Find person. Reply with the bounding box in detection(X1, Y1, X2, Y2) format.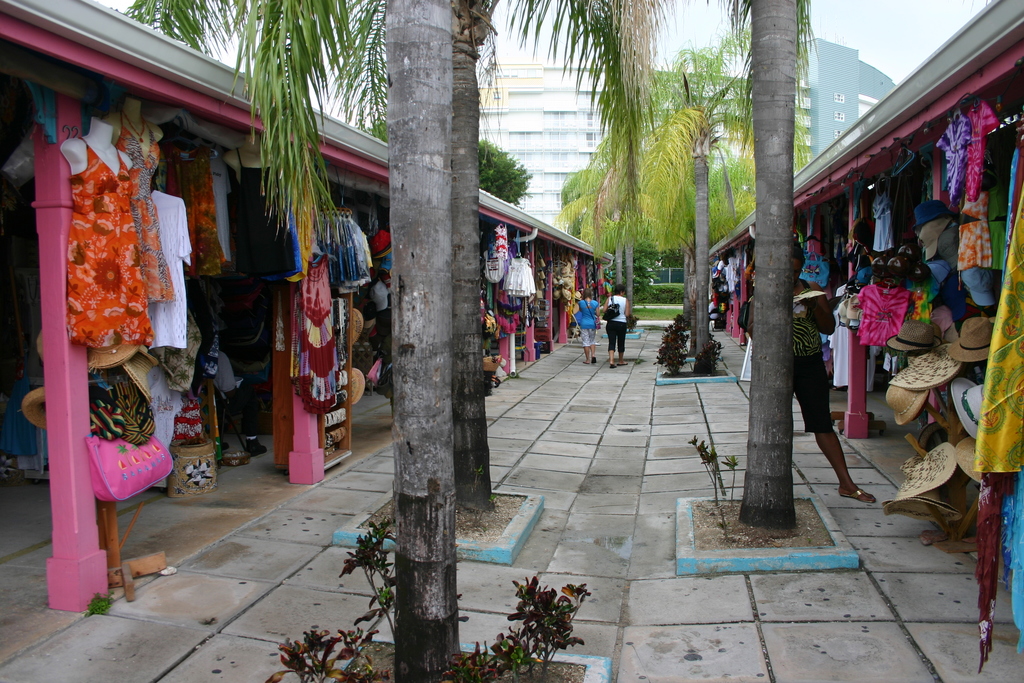
detection(601, 283, 632, 368).
